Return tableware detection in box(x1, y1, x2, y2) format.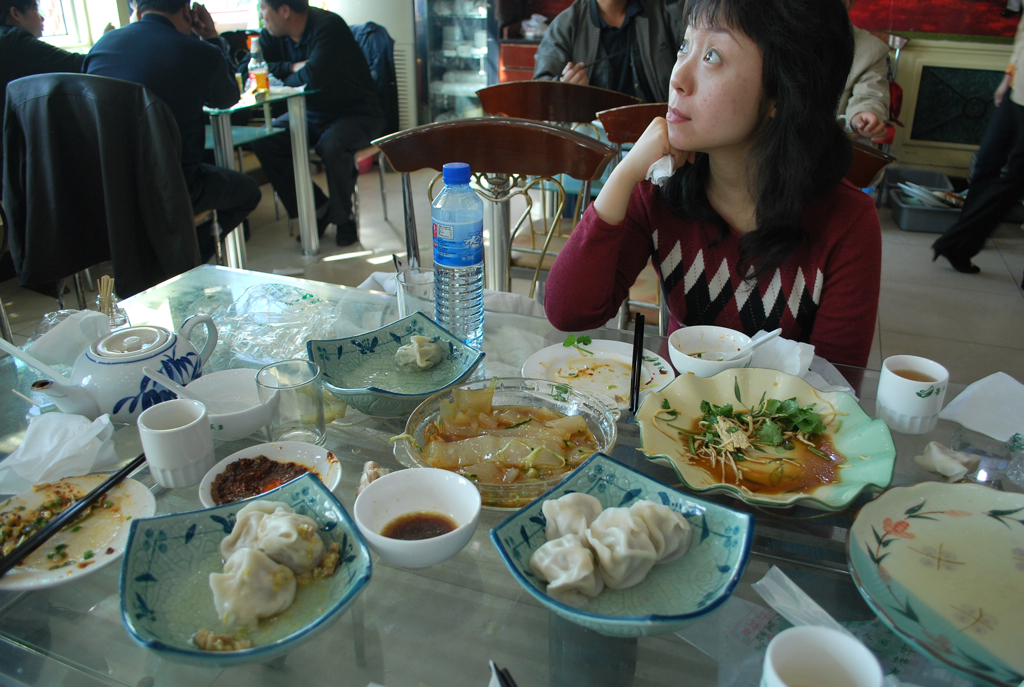
box(92, 281, 146, 334).
